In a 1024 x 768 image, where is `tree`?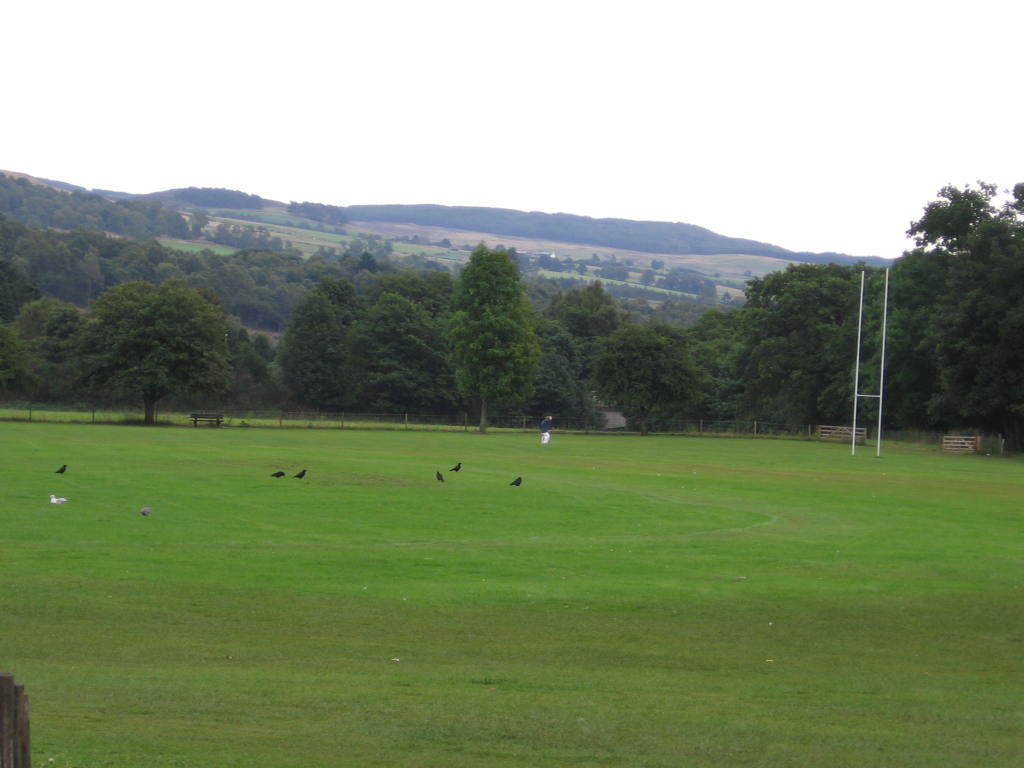
select_region(557, 292, 612, 357).
